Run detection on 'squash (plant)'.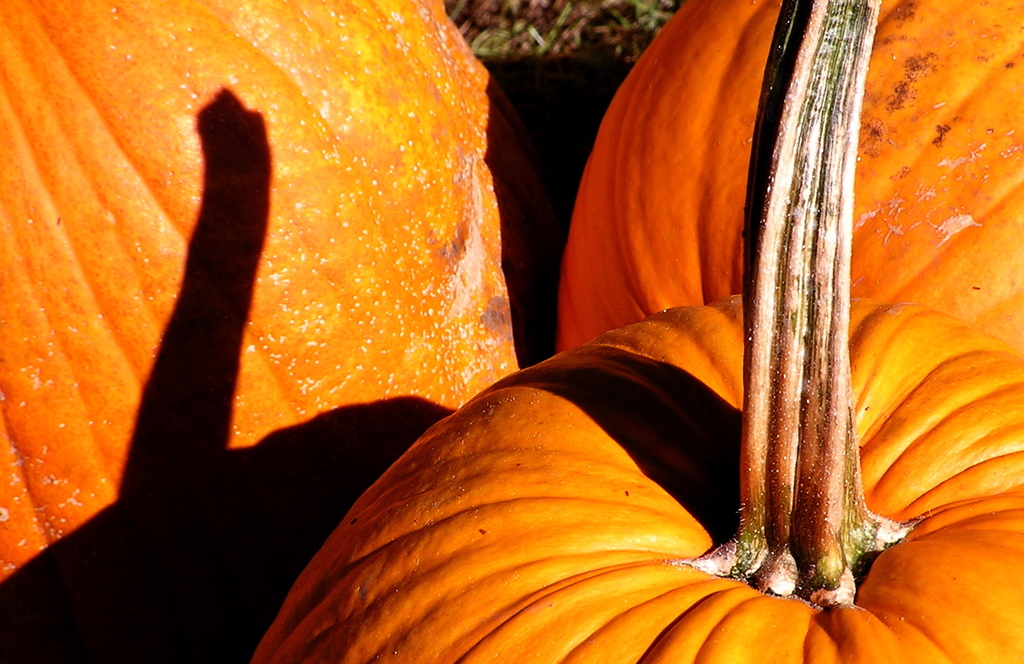
Result: crop(0, 0, 569, 595).
